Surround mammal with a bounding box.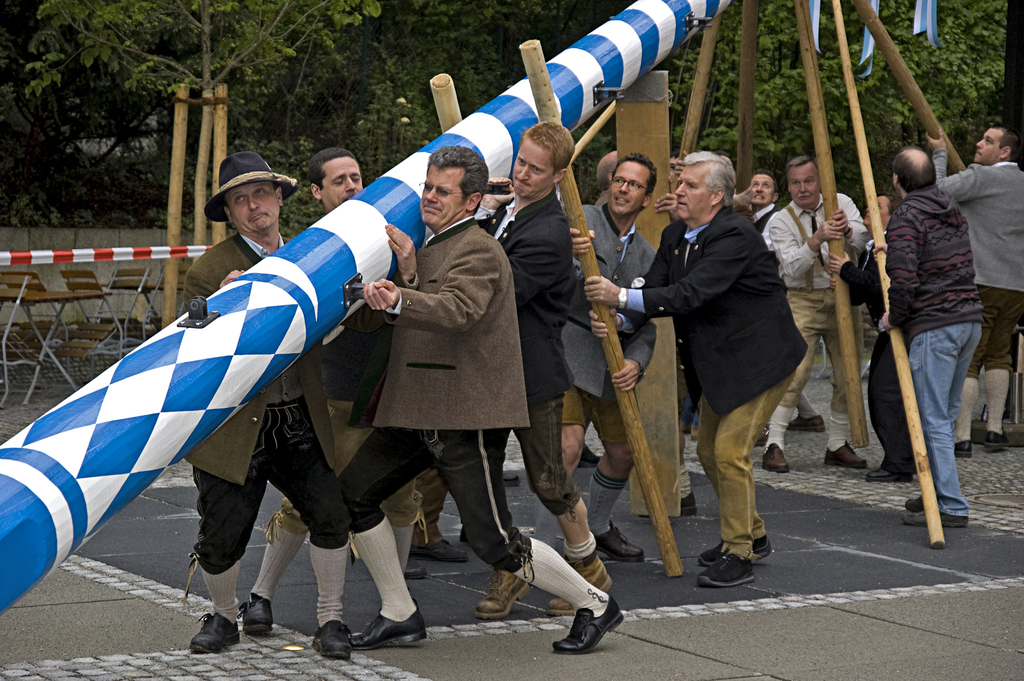
{"x1": 236, "y1": 152, "x2": 425, "y2": 632}.
